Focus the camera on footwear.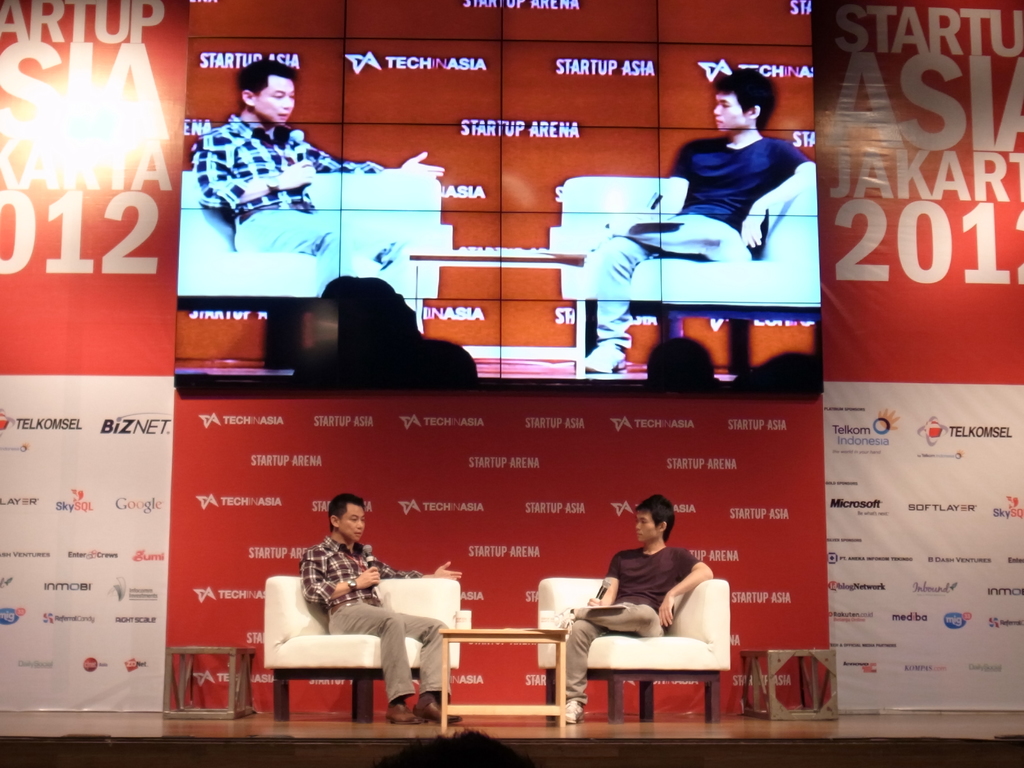
Focus region: <bbox>412, 689, 460, 722</bbox>.
